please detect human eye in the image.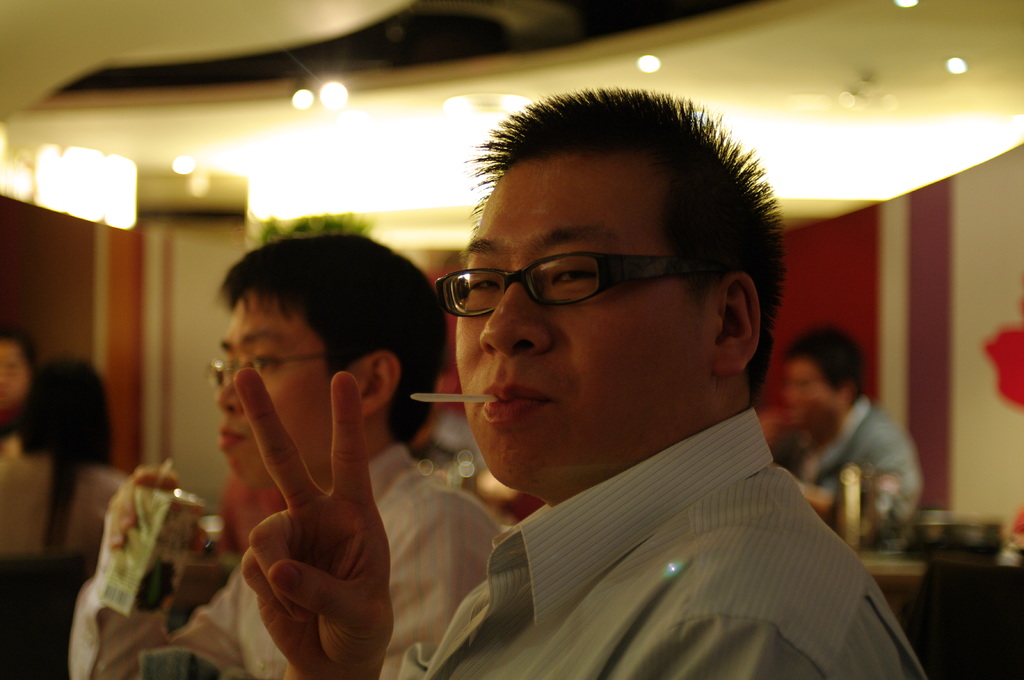
463,271,500,294.
